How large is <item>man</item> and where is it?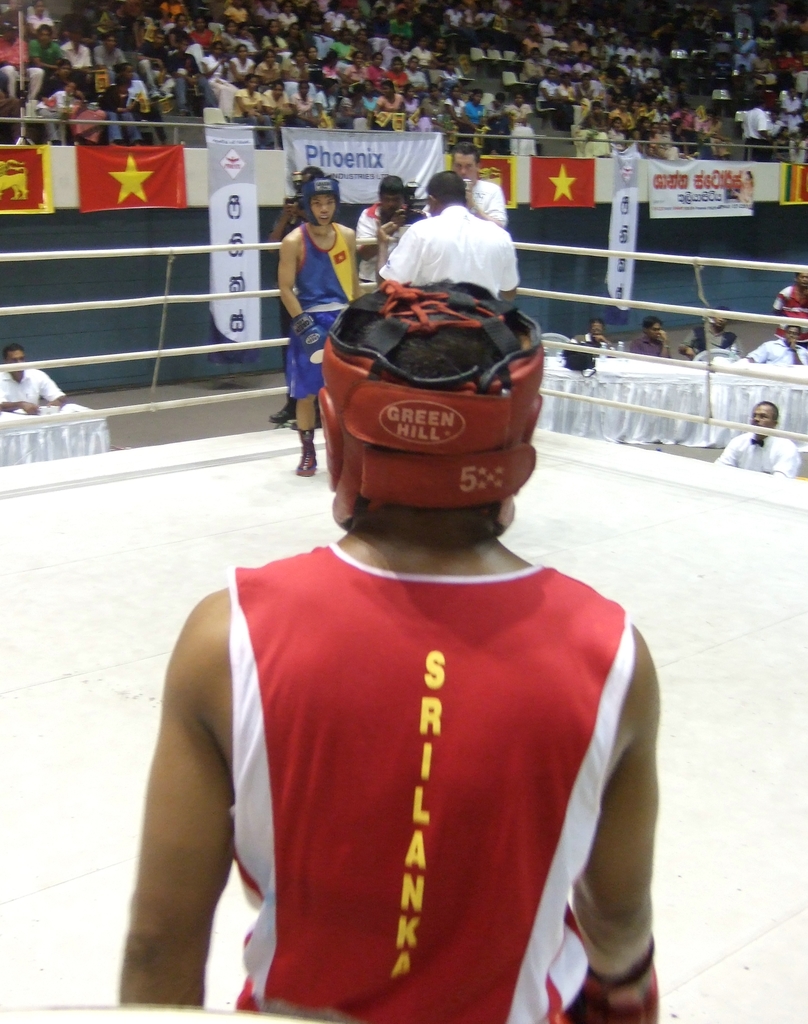
Bounding box: [left=270, top=172, right=368, bottom=477].
